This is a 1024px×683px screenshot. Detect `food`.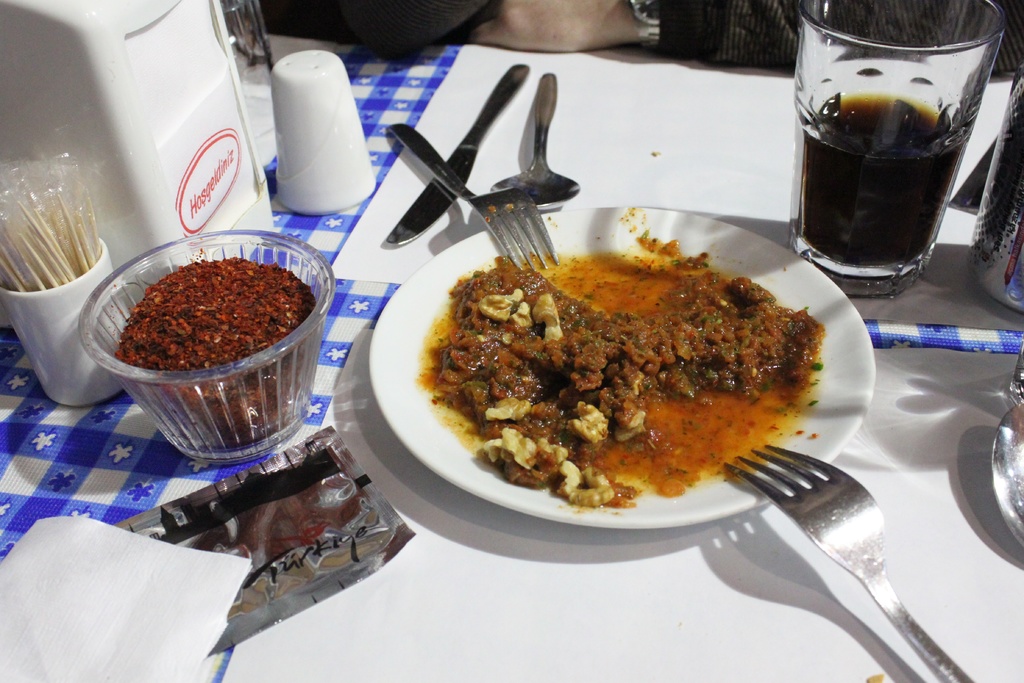
x1=409, y1=222, x2=837, y2=531.
